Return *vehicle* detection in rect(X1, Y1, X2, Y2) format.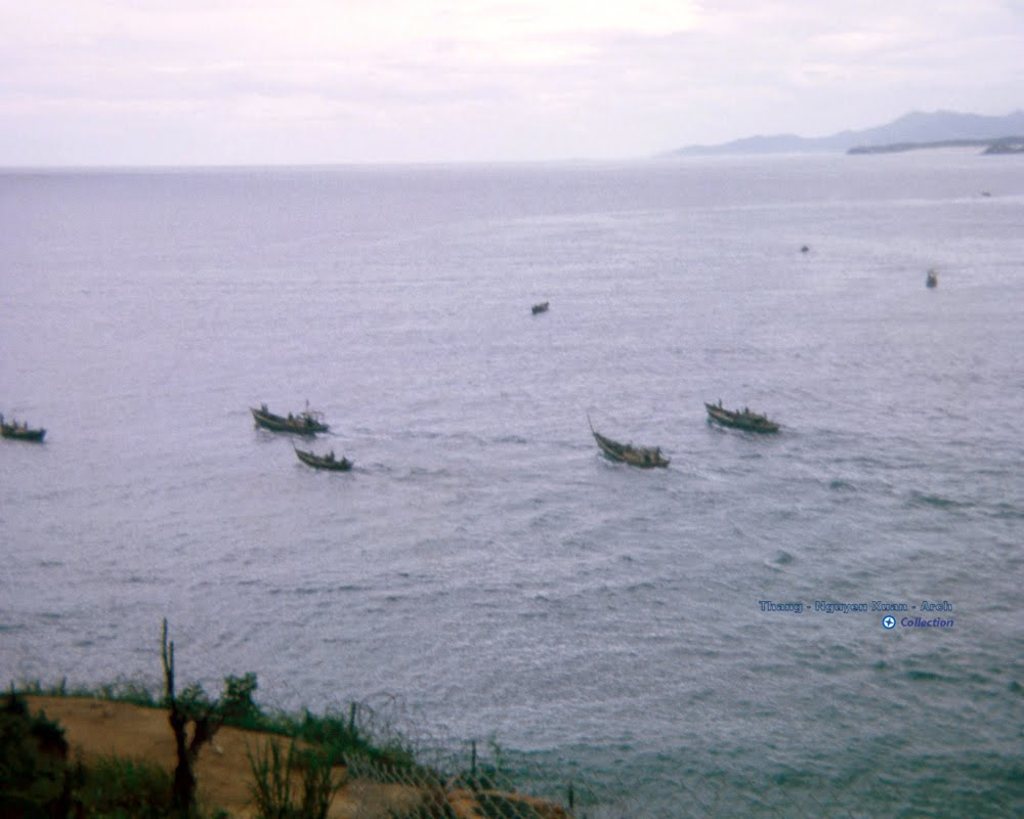
rect(0, 408, 48, 440).
